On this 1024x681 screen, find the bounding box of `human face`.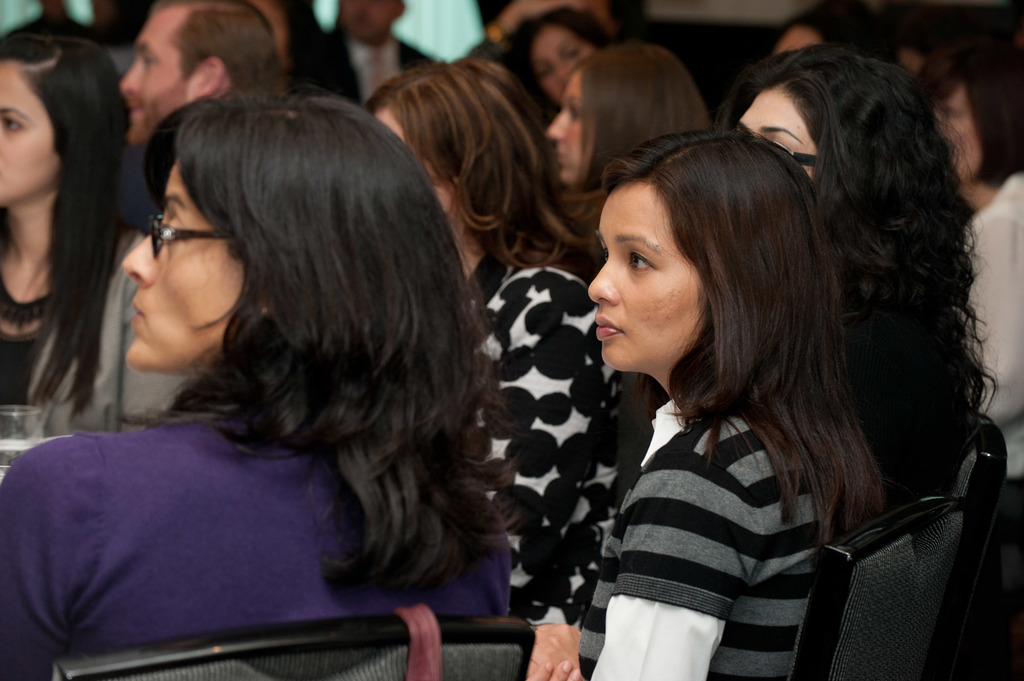
Bounding box: crop(375, 104, 452, 211).
